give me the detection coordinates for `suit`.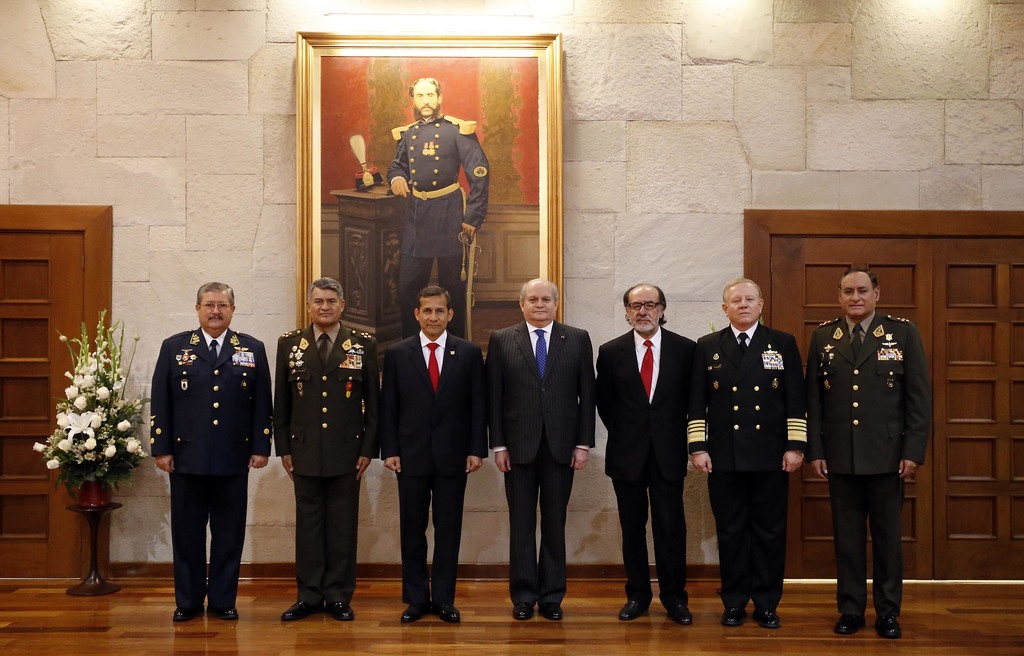
region(683, 316, 806, 610).
